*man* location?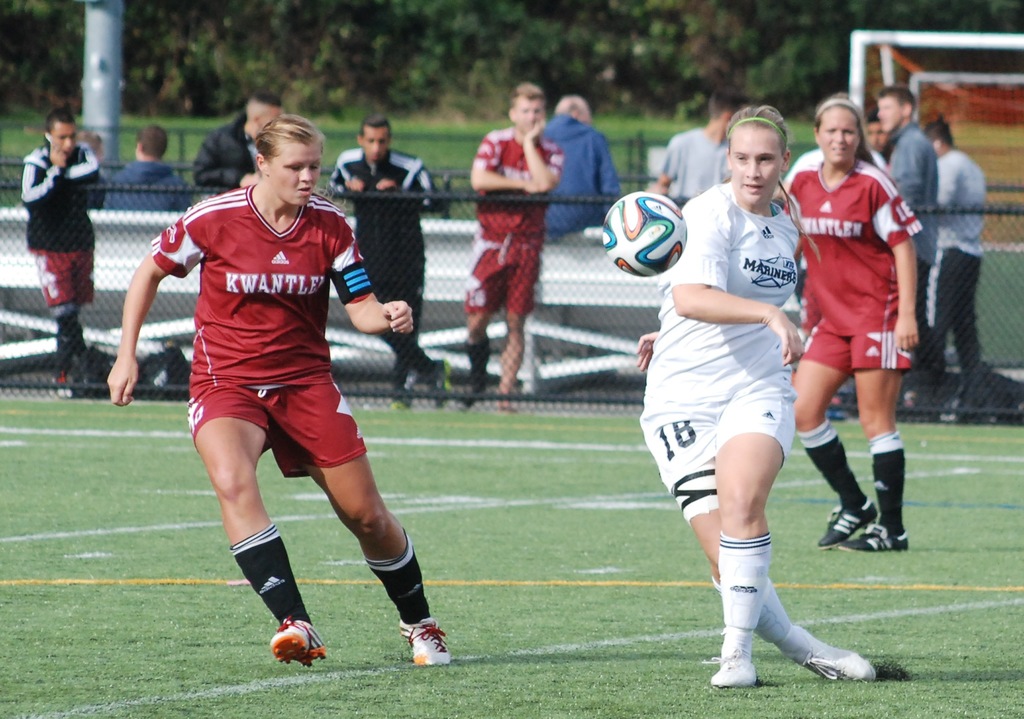
locate(318, 106, 444, 396)
